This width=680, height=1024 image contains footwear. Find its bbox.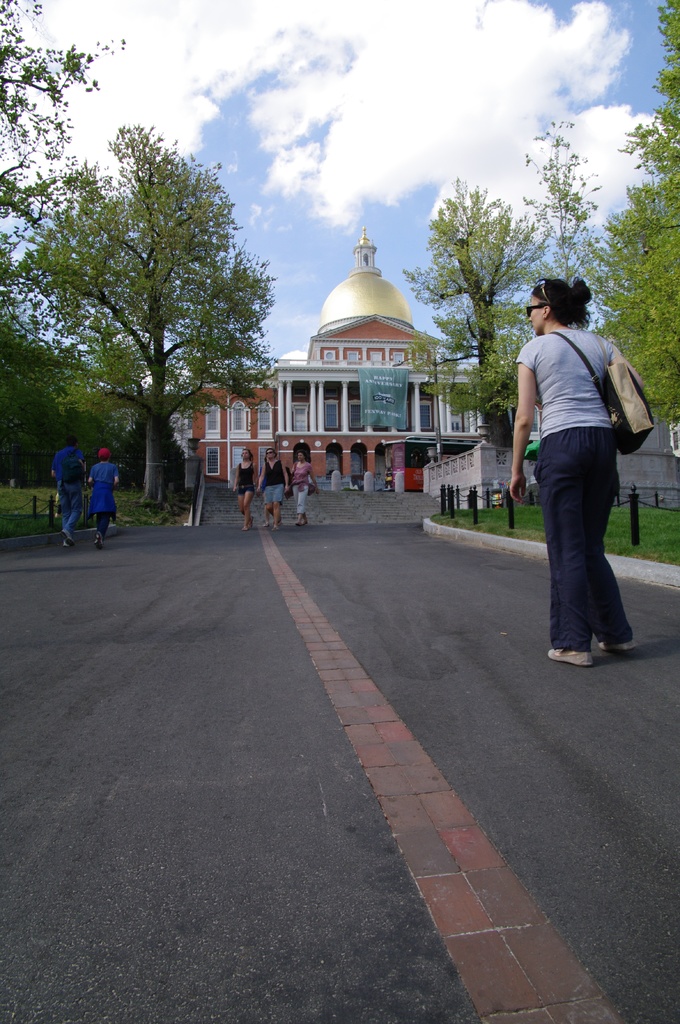
{"left": 548, "top": 649, "right": 593, "bottom": 668}.
